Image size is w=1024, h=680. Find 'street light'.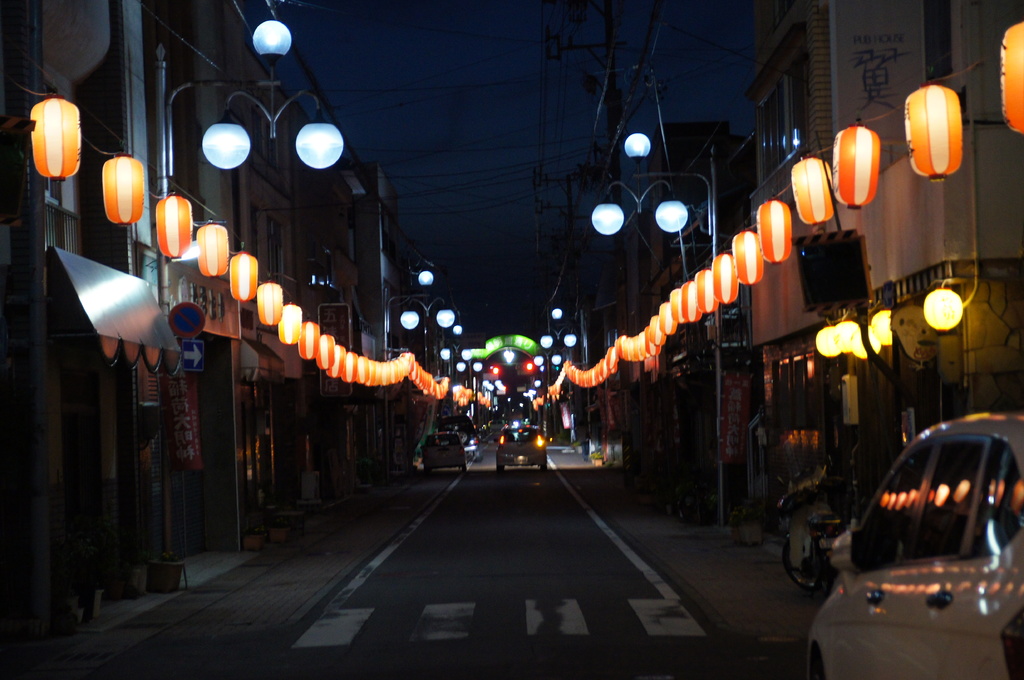
377, 264, 454, 471.
